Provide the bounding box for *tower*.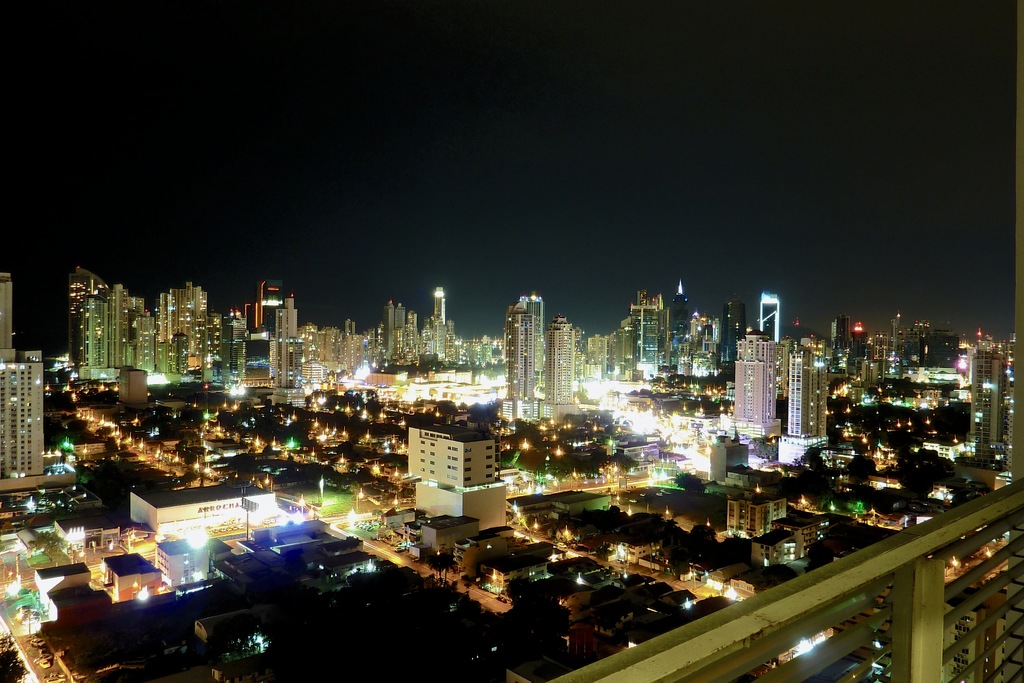
bbox(793, 346, 829, 444).
